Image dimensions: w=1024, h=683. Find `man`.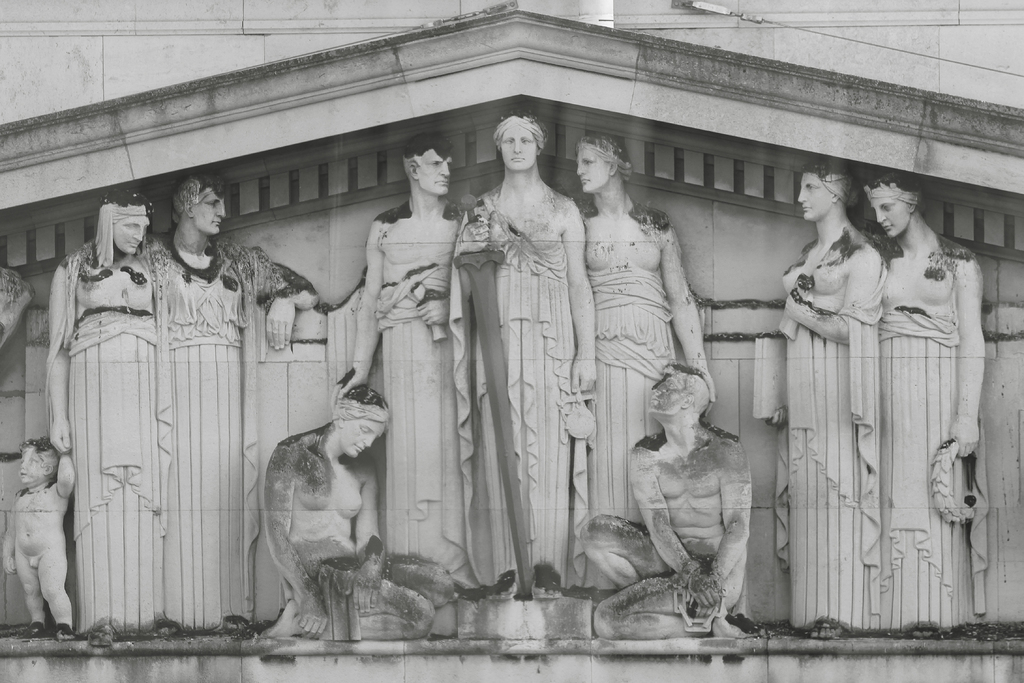
box=[328, 129, 468, 606].
